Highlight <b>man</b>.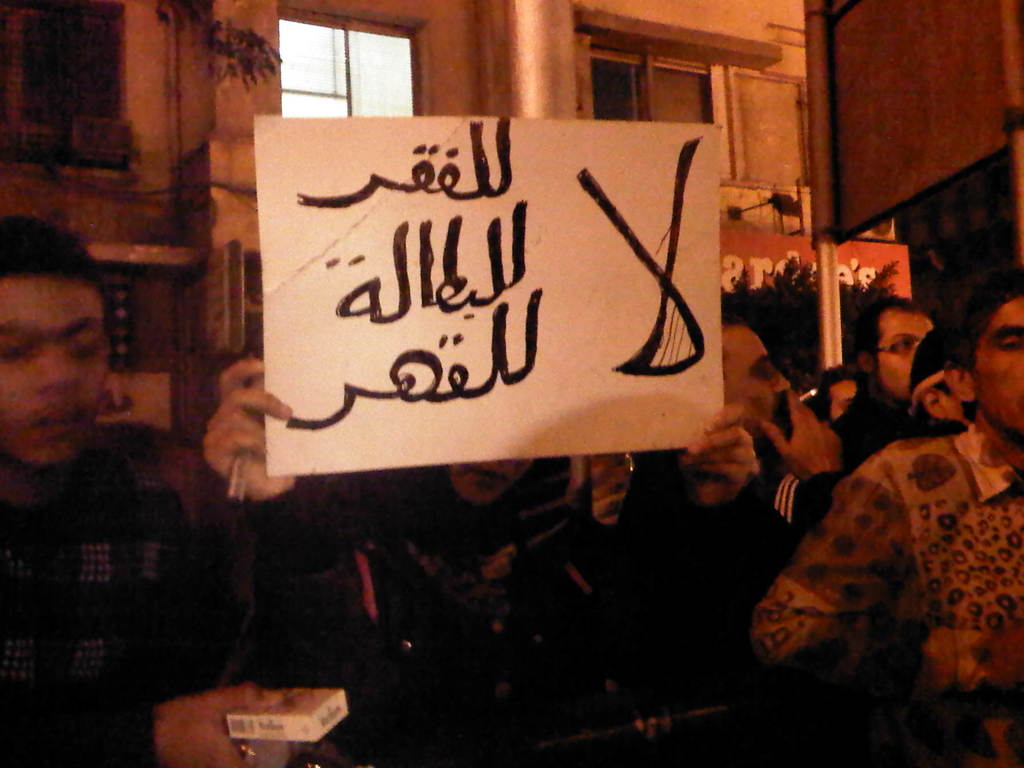
Highlighted region: <bbox>748, 280, 1023, 767</bbox>.
